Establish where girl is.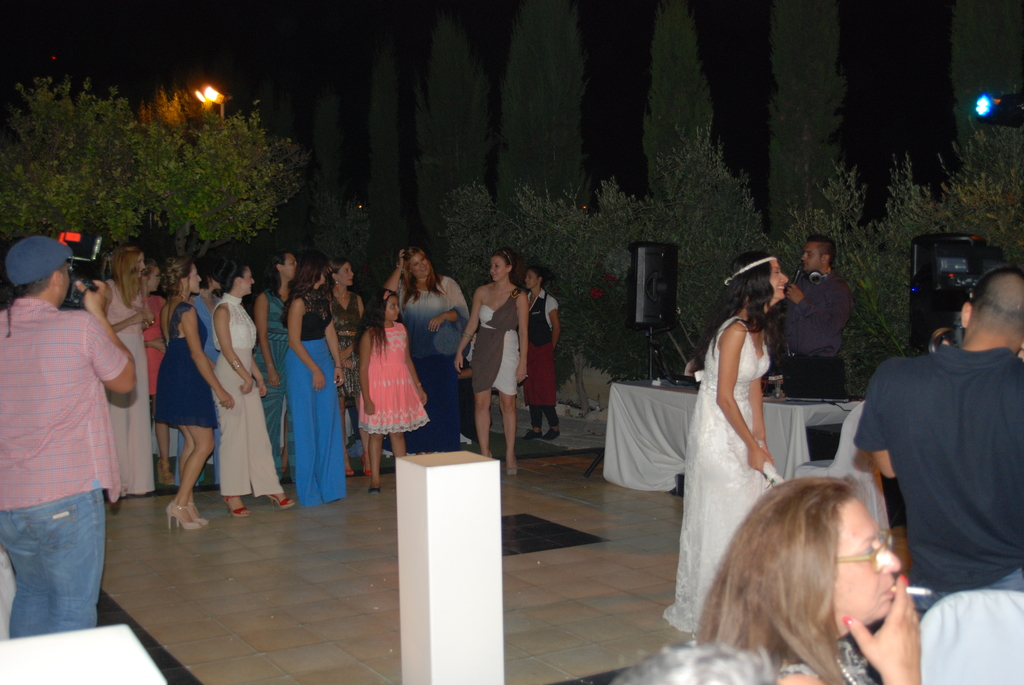
Established at x1=350, y1=287, x2=427, y2=492.
